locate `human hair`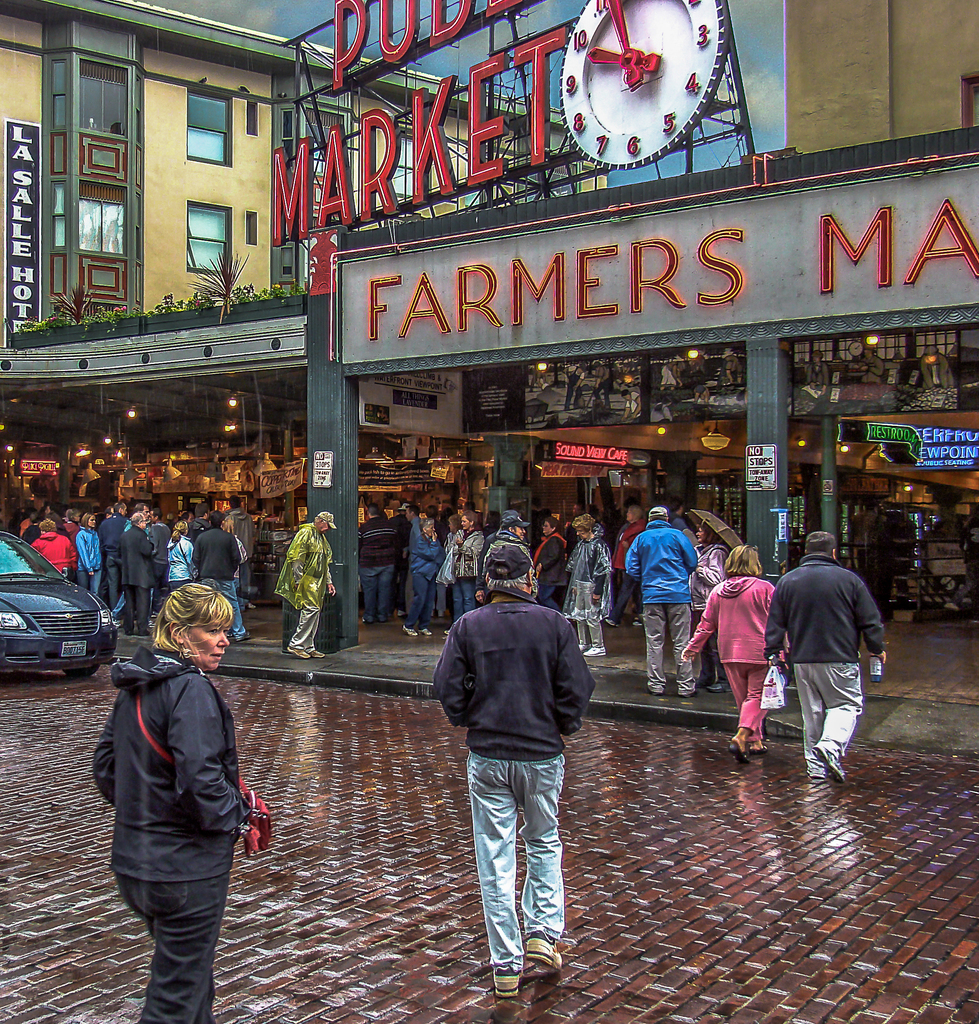
bbox(368, 500, 380, 517)
